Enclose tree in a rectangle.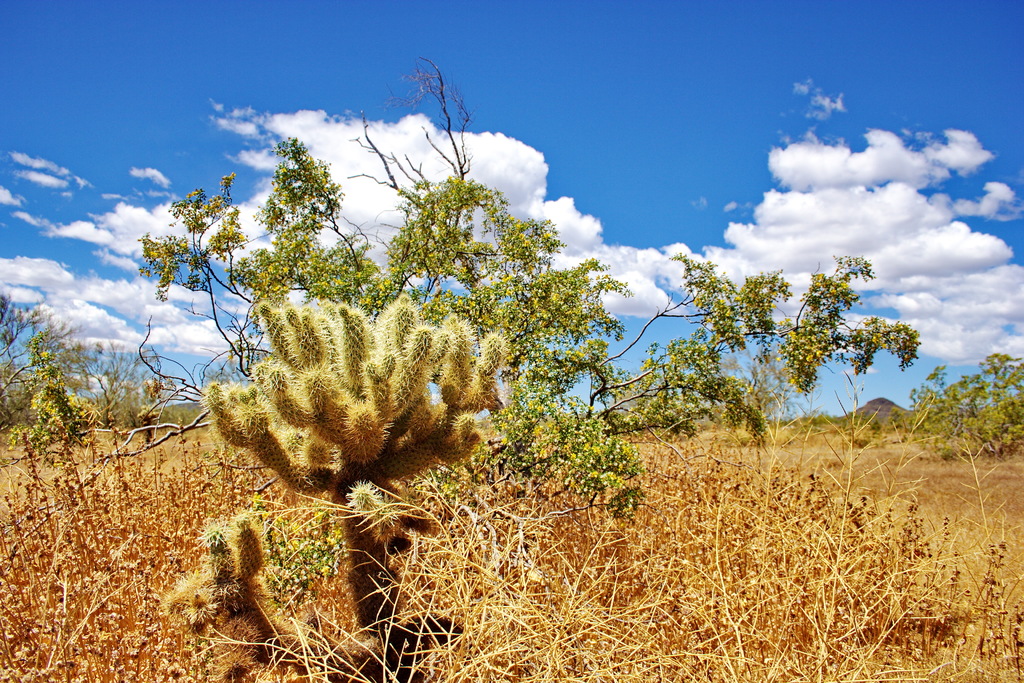
132 55 922 512.
